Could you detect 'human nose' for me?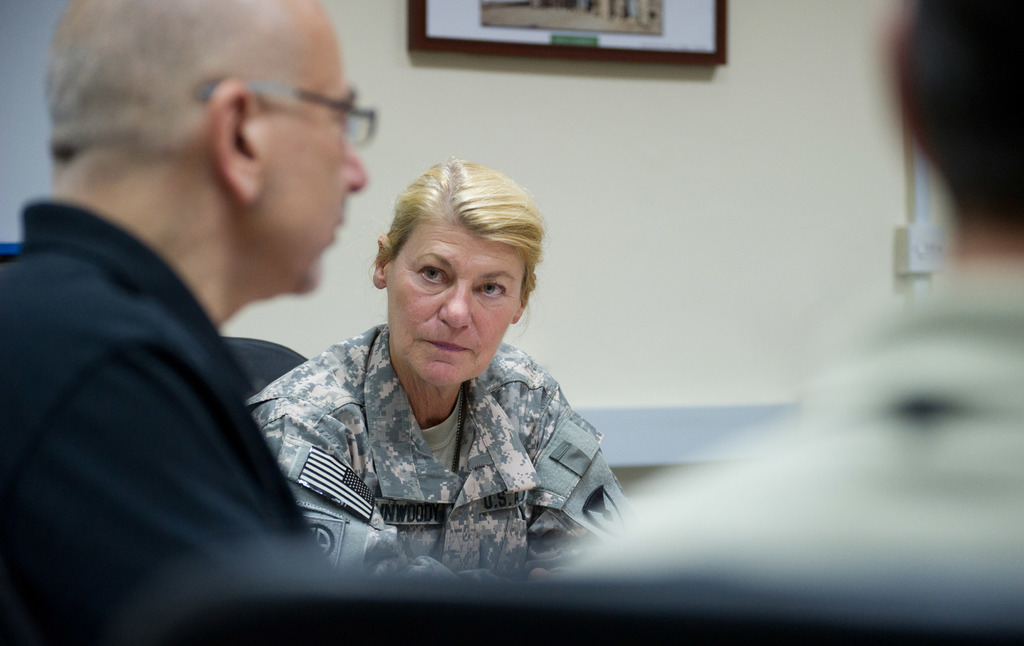
Detection result: <region>341, 136, 372, 191</region>.
